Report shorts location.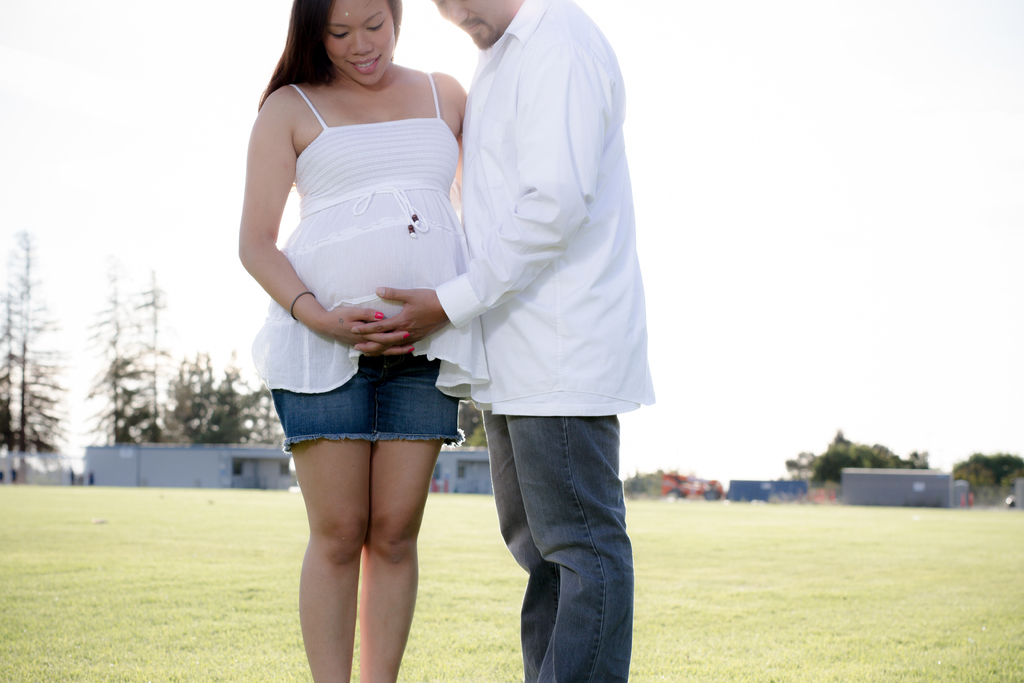
Report: 262 359 483 457.
